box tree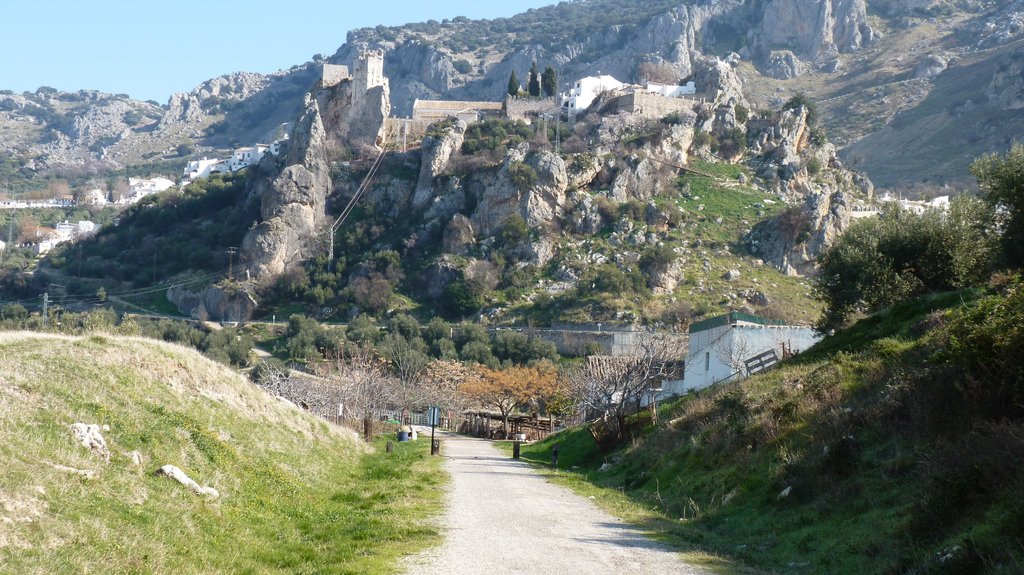
[849,173,1001,290]
